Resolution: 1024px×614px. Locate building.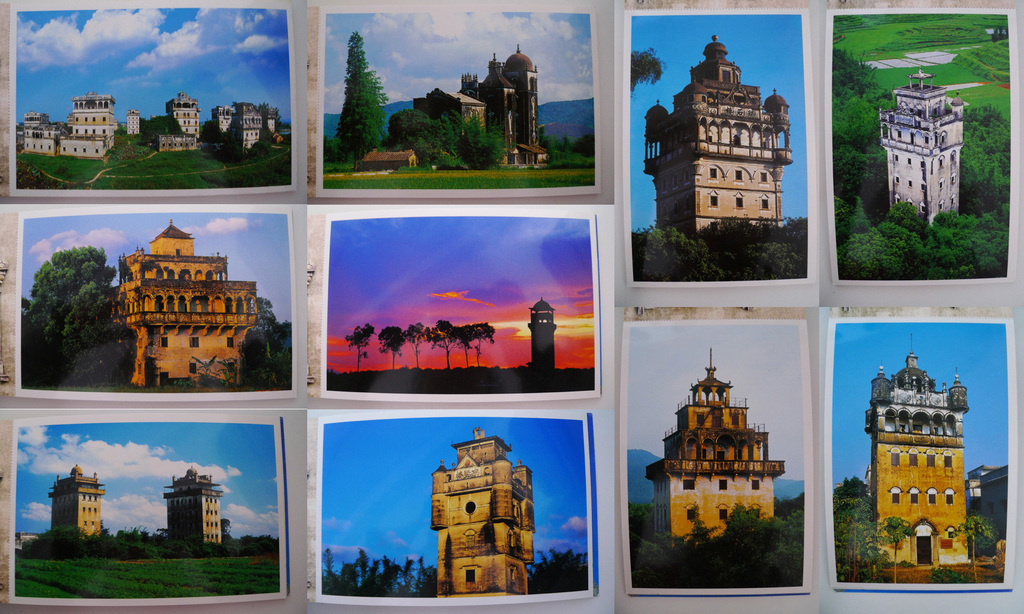
bbox=(641, 345, 784, 555).
